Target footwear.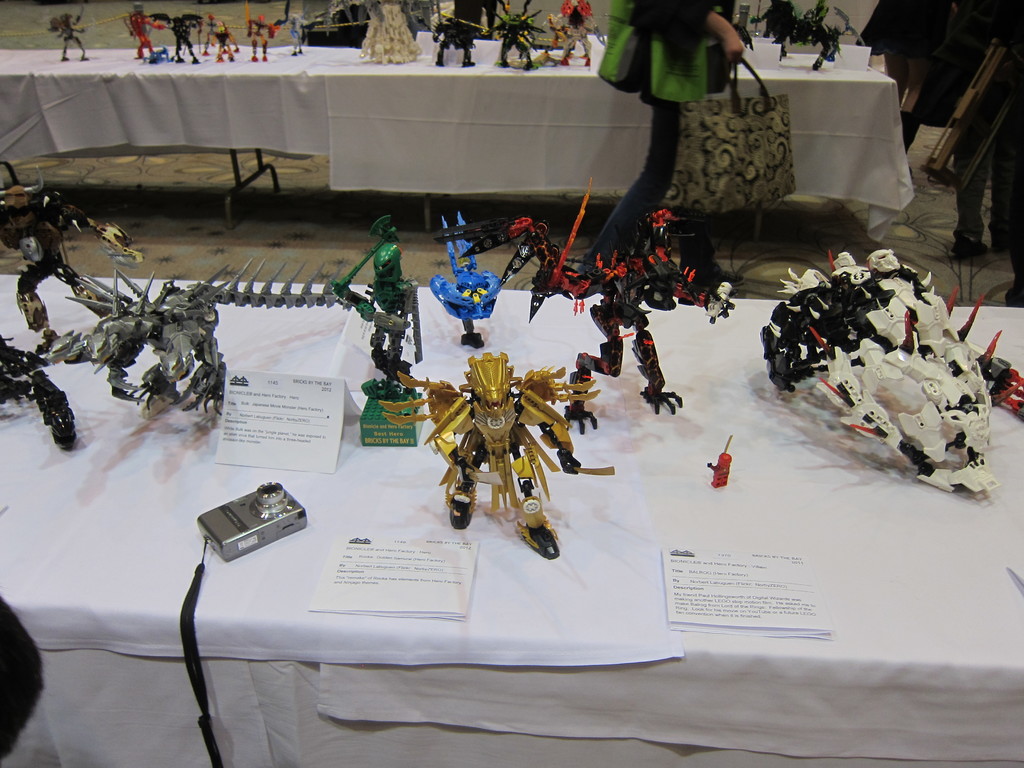
Target region: [461, 59, 477, 68].
